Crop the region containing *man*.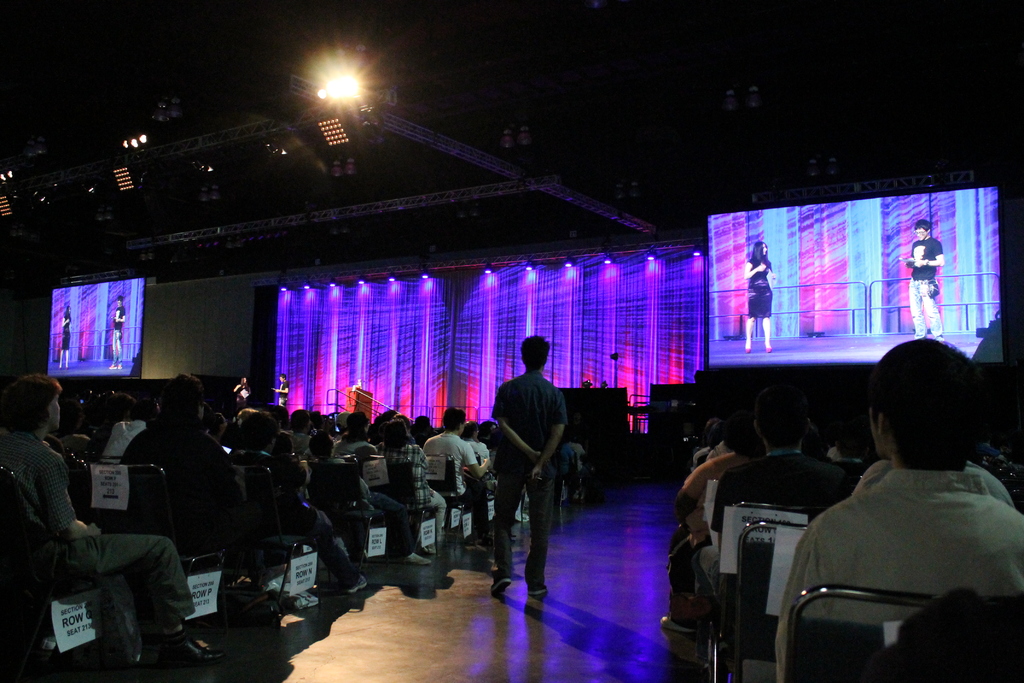
Crop region: (748, 367, 1012, 655).
